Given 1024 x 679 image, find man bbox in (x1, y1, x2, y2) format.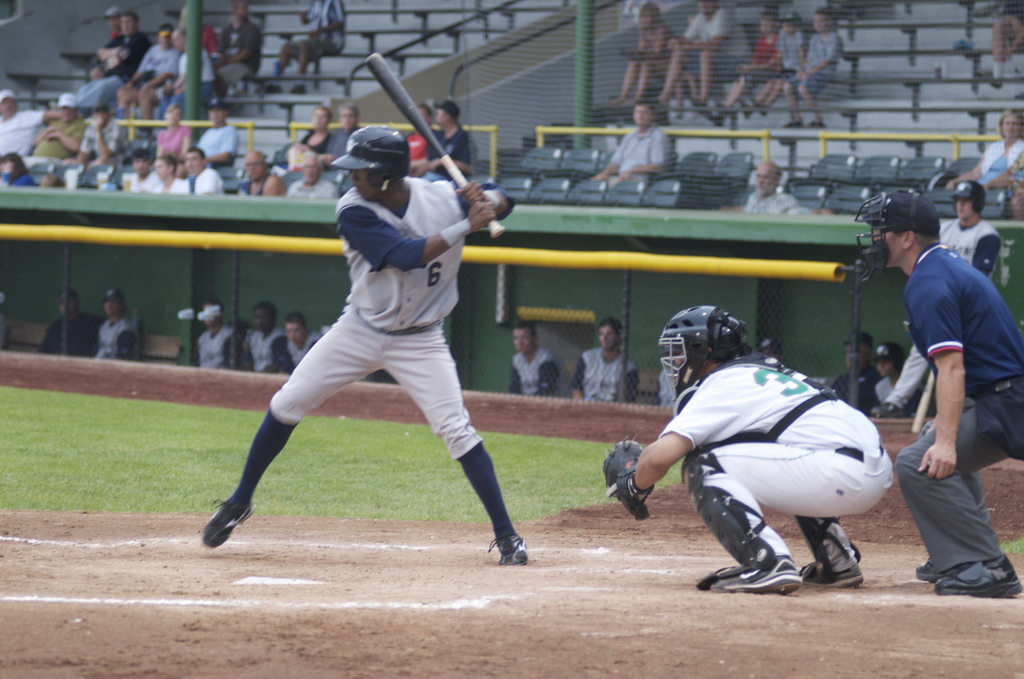
(568, 311, 643, 412).
